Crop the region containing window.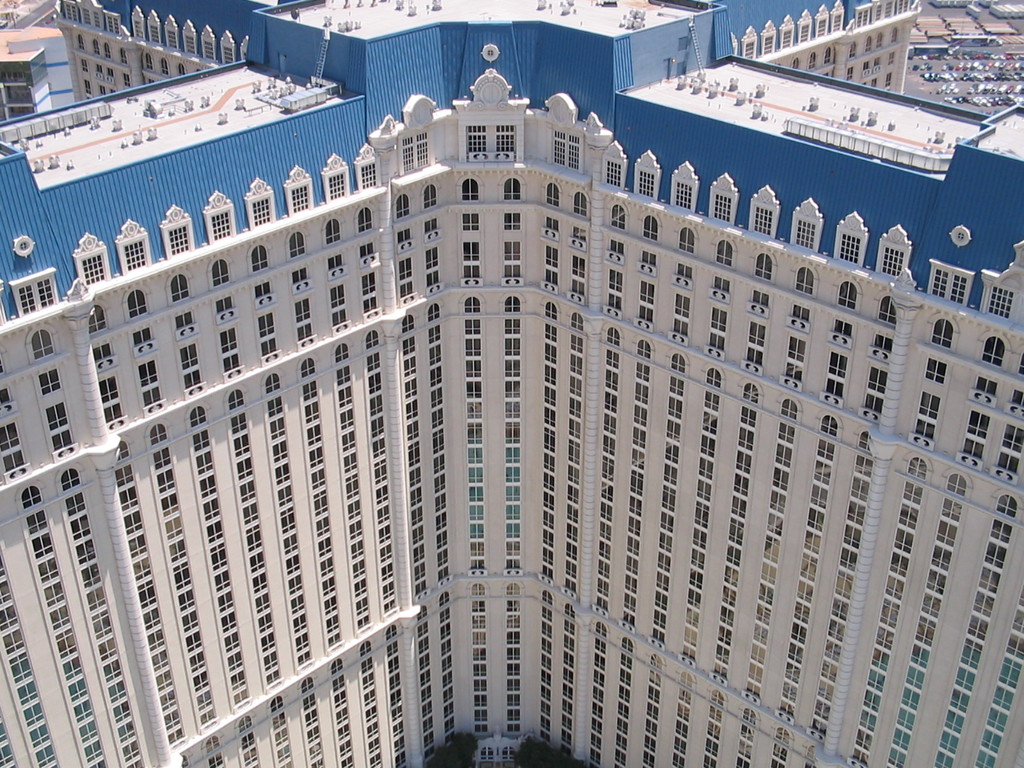
Crop region: [x1=544, y1=364, x2=557, y2=387].
